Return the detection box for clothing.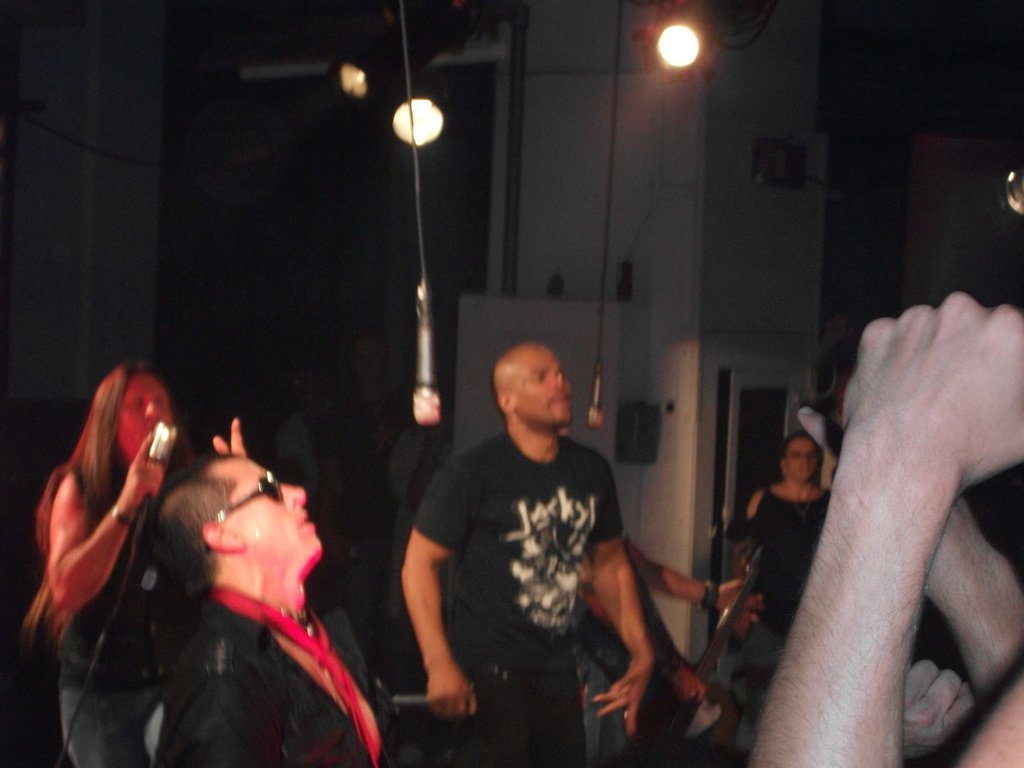
x1=732 y1=477 x2=831 y2=632.
